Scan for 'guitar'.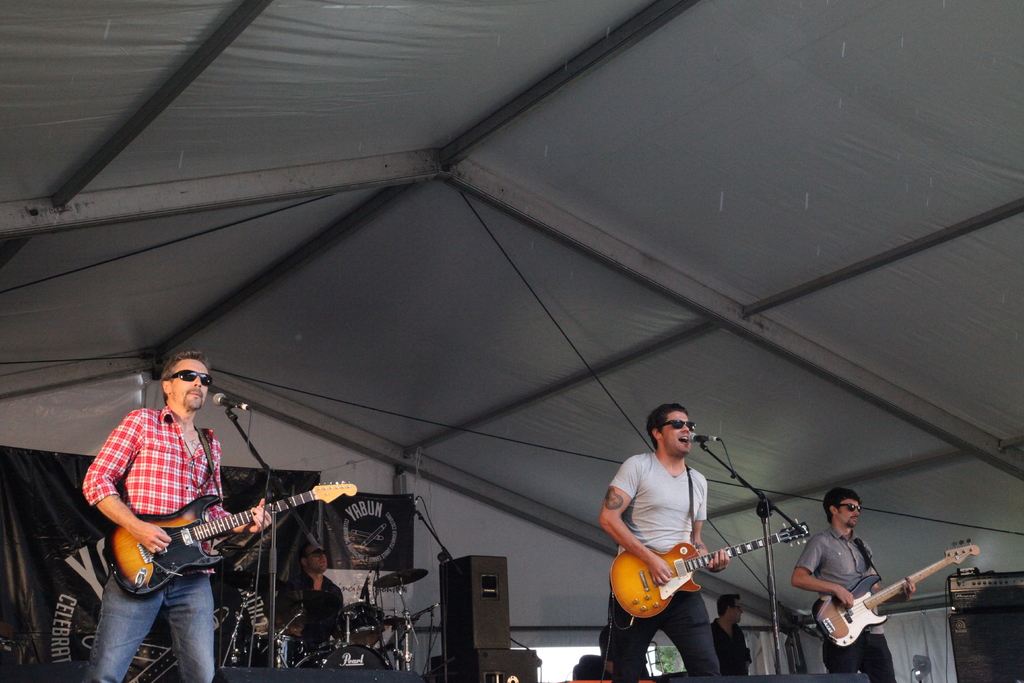
Scan result: crop(103, 475, 360, 602).
